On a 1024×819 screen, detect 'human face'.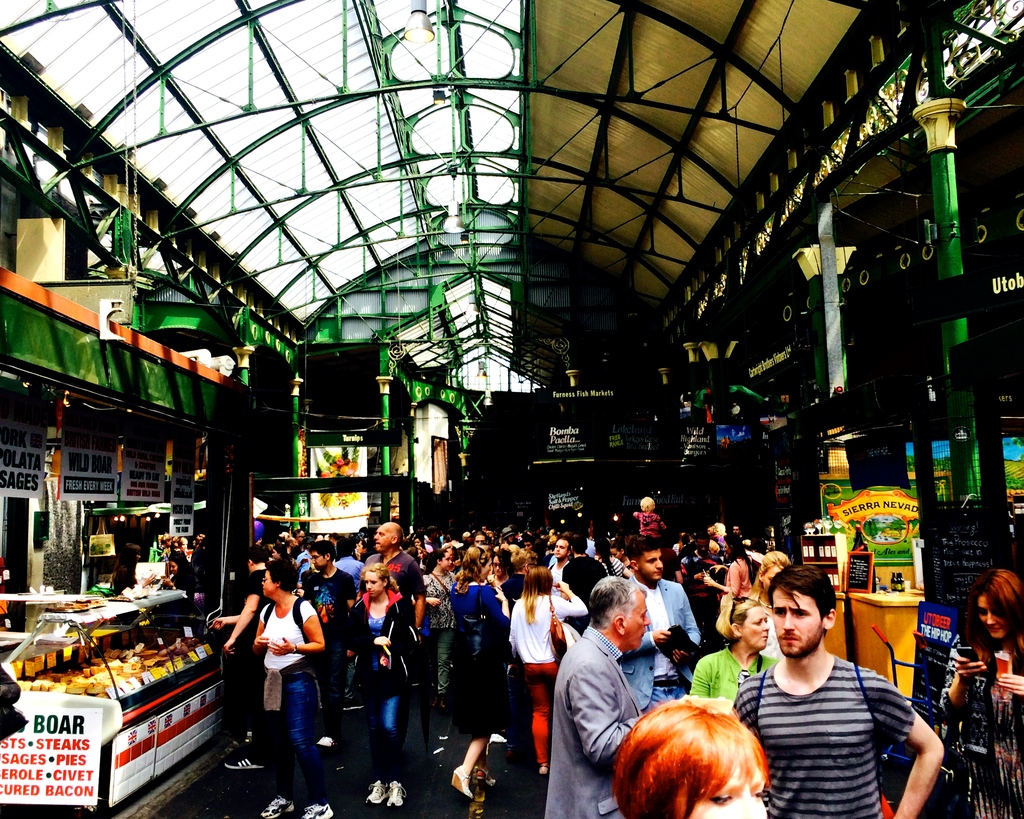
crop(630, 597, 652, 650).
